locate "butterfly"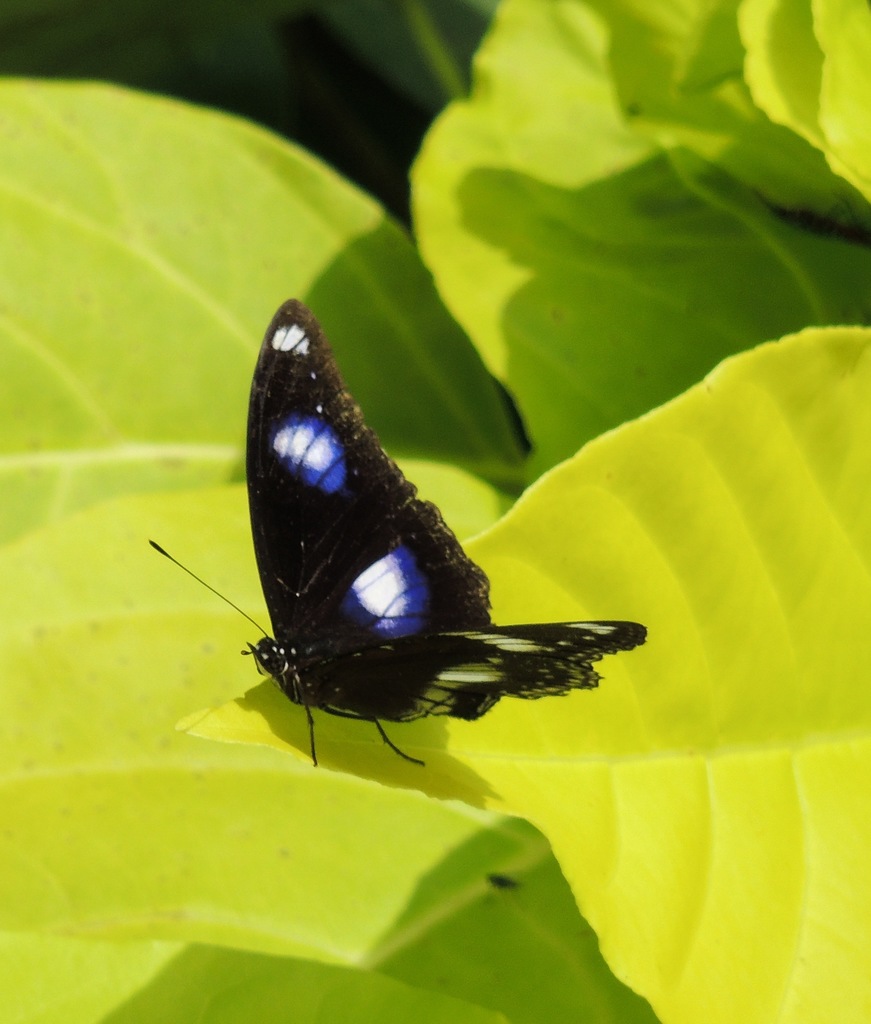
rect(178, 294, 643, 806)
